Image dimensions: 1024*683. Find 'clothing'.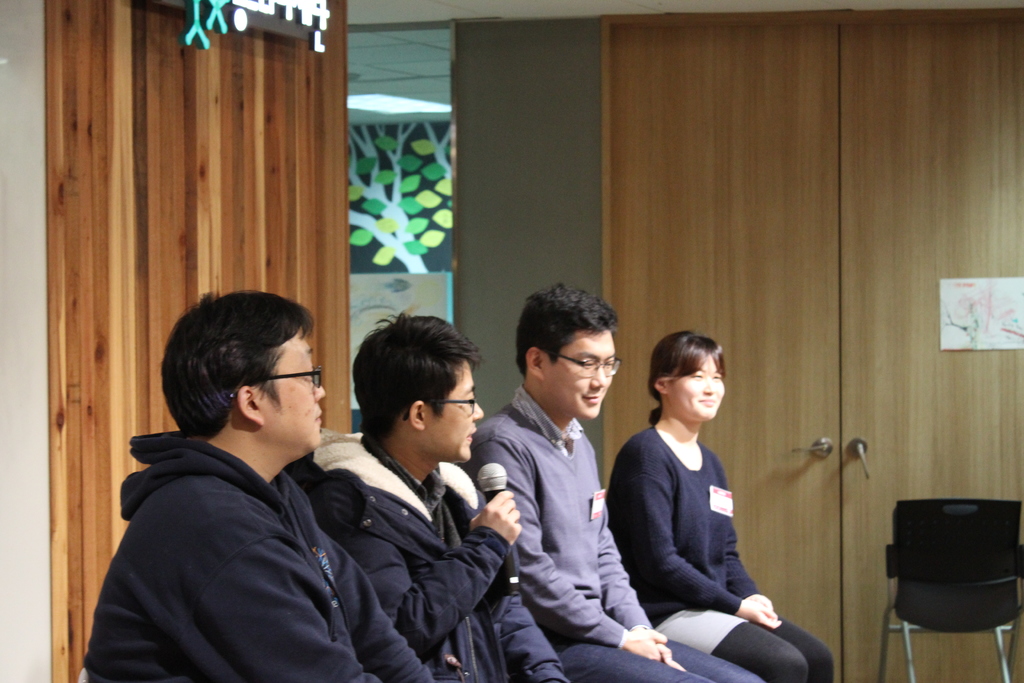
bbox=(452, 389, 762, 682).
